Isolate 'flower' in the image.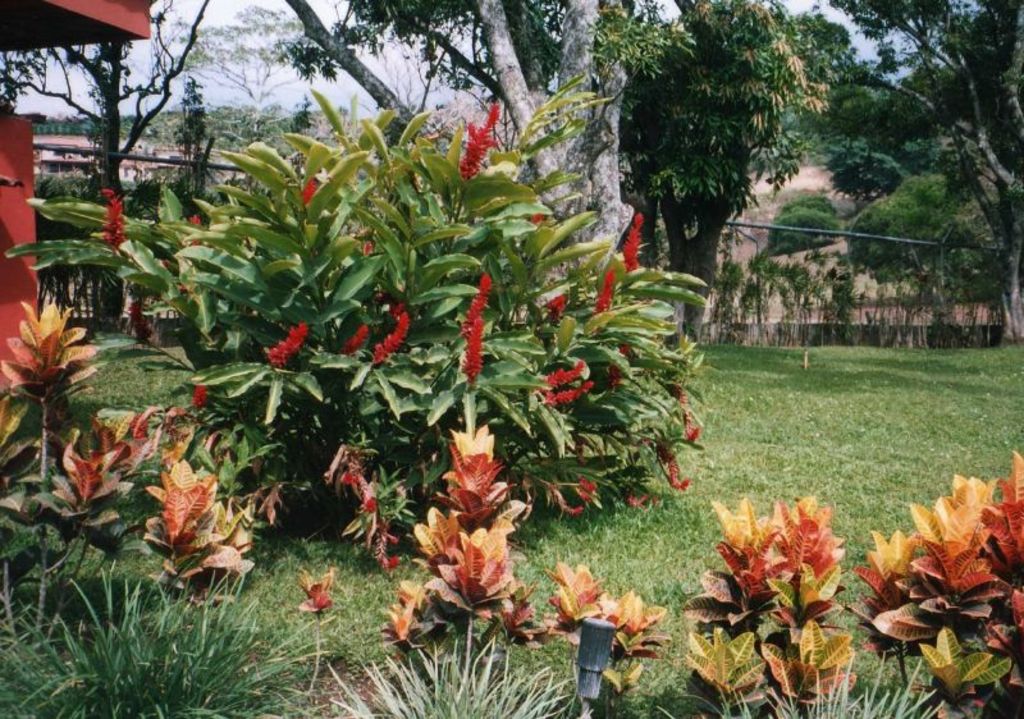
Isolated region: <box>596,261,617,310</box>.
